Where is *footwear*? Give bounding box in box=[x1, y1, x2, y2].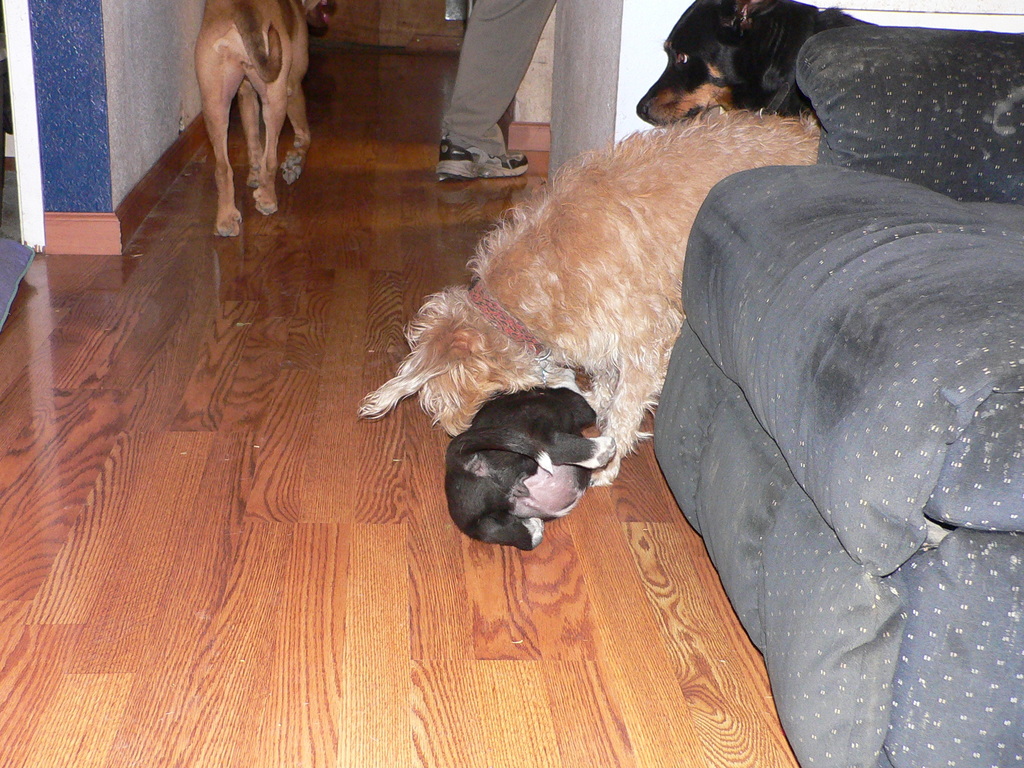
box=[438, 134, 529, 183].
